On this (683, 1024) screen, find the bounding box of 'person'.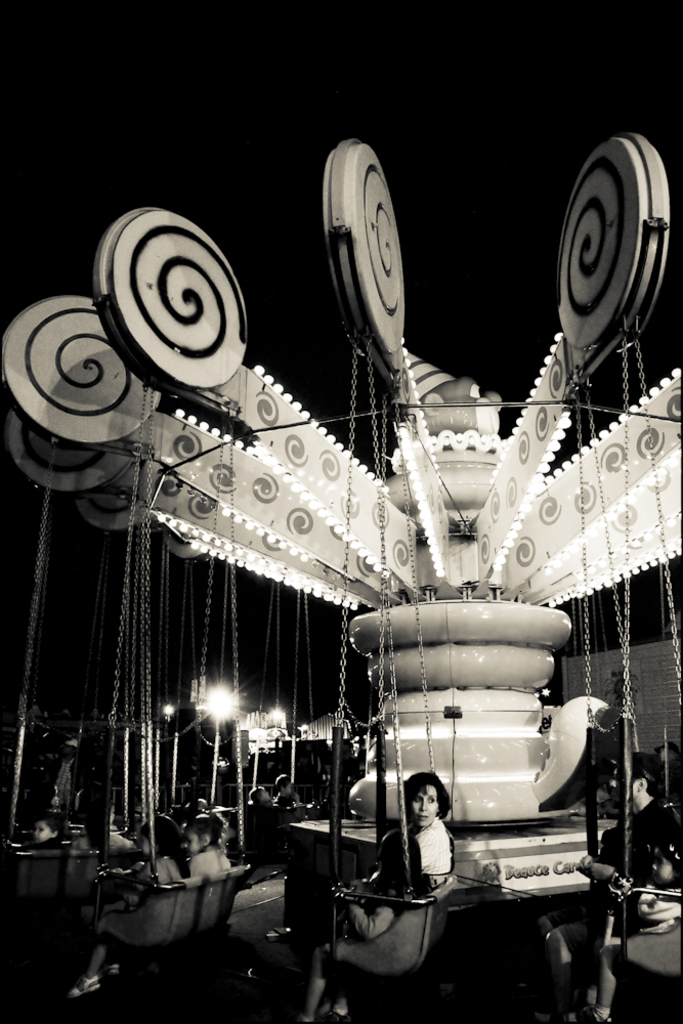
Bounding box: [269, 776, 300, 815].
